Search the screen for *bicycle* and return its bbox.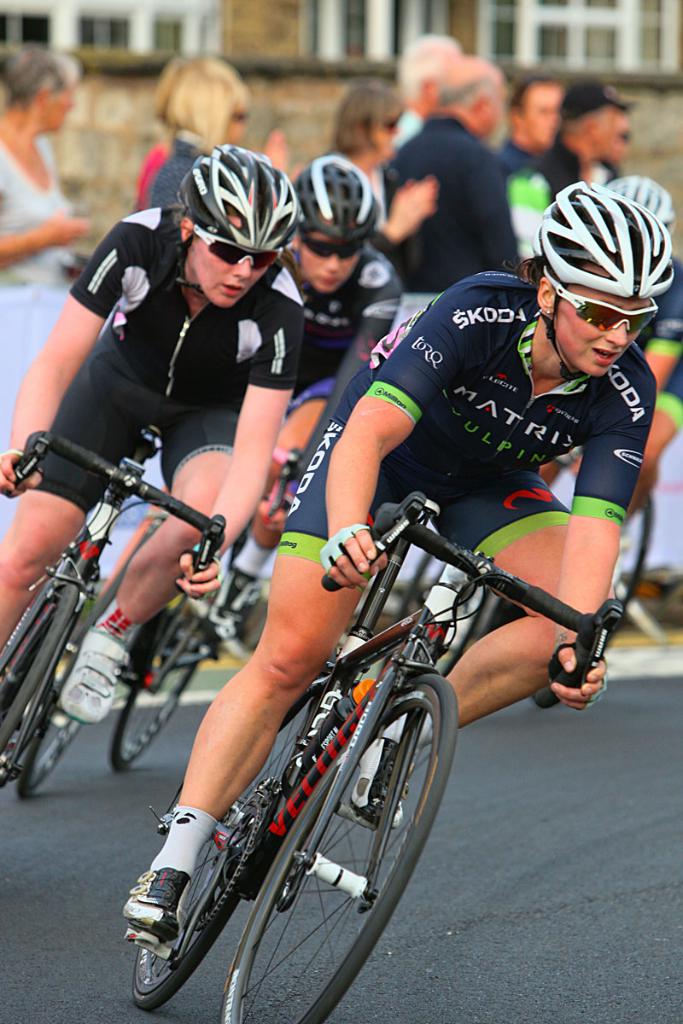
Found: rect(131, 494, 625, 1023).
